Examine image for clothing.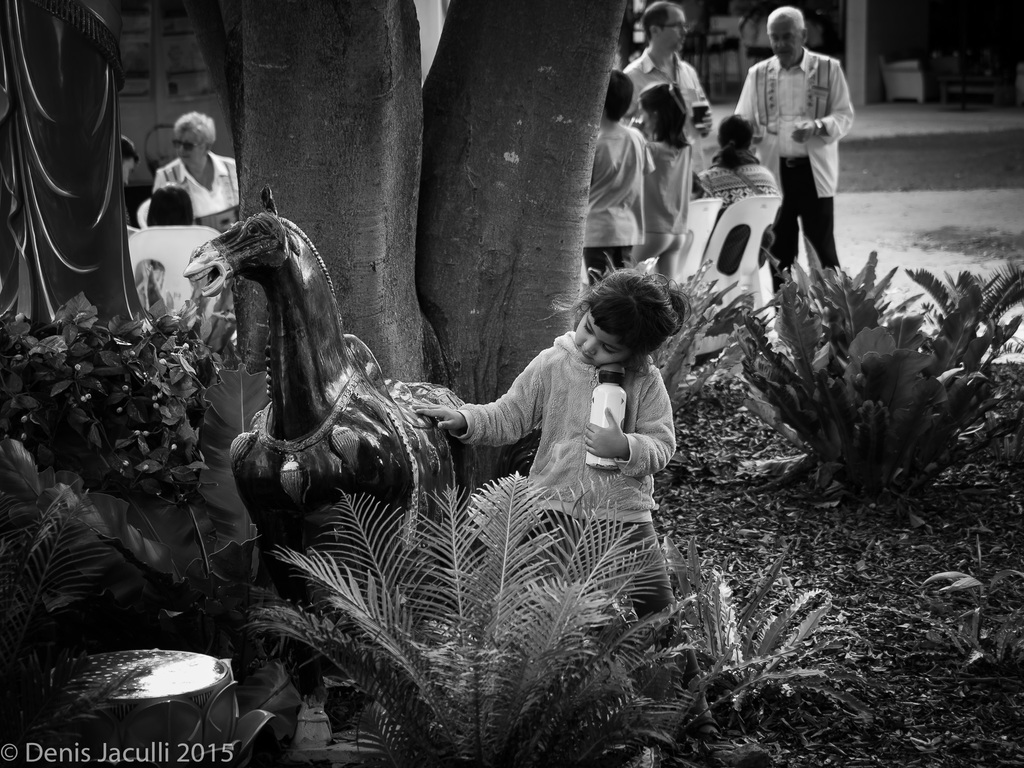
Examination result: detection(693, 161, 785, 275).
